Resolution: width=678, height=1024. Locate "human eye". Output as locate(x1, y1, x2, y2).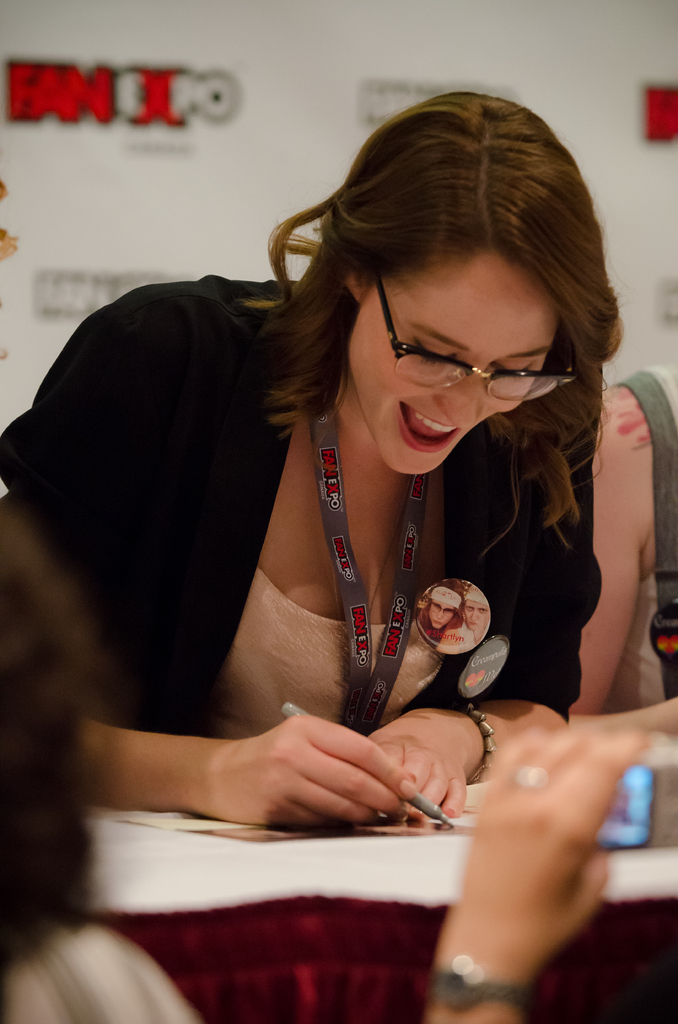
locate(490, 358, 531, 386).
